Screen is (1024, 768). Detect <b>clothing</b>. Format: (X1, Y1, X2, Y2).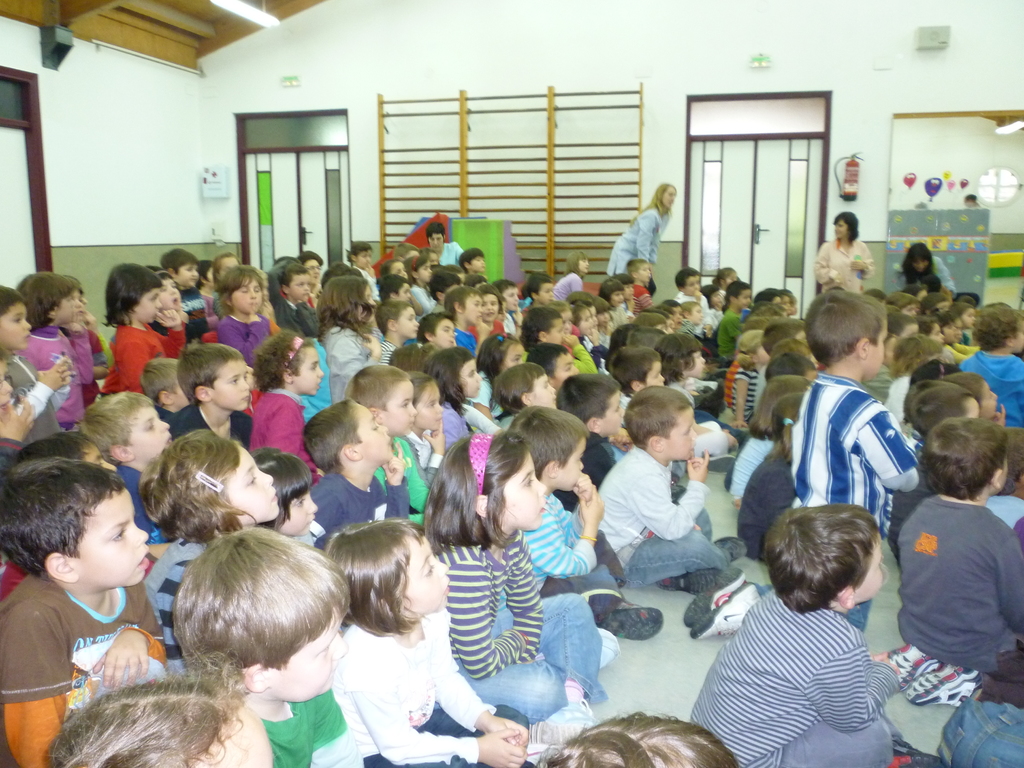
(371, 441, 426, 514).
